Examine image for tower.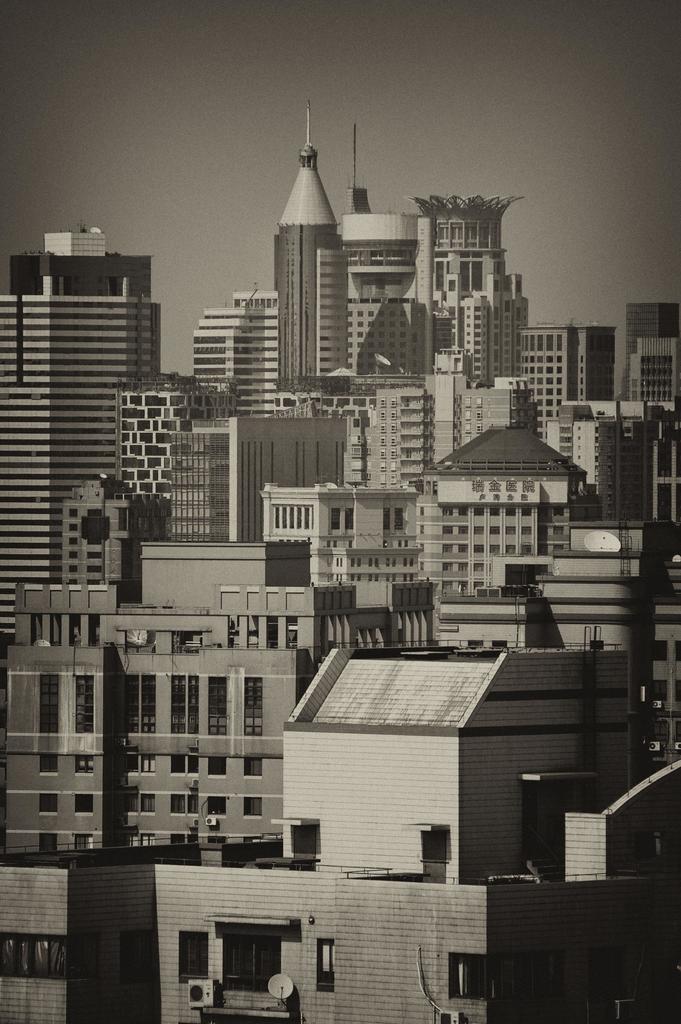
Examination result: bbox=[347, 362, 439, 500].
